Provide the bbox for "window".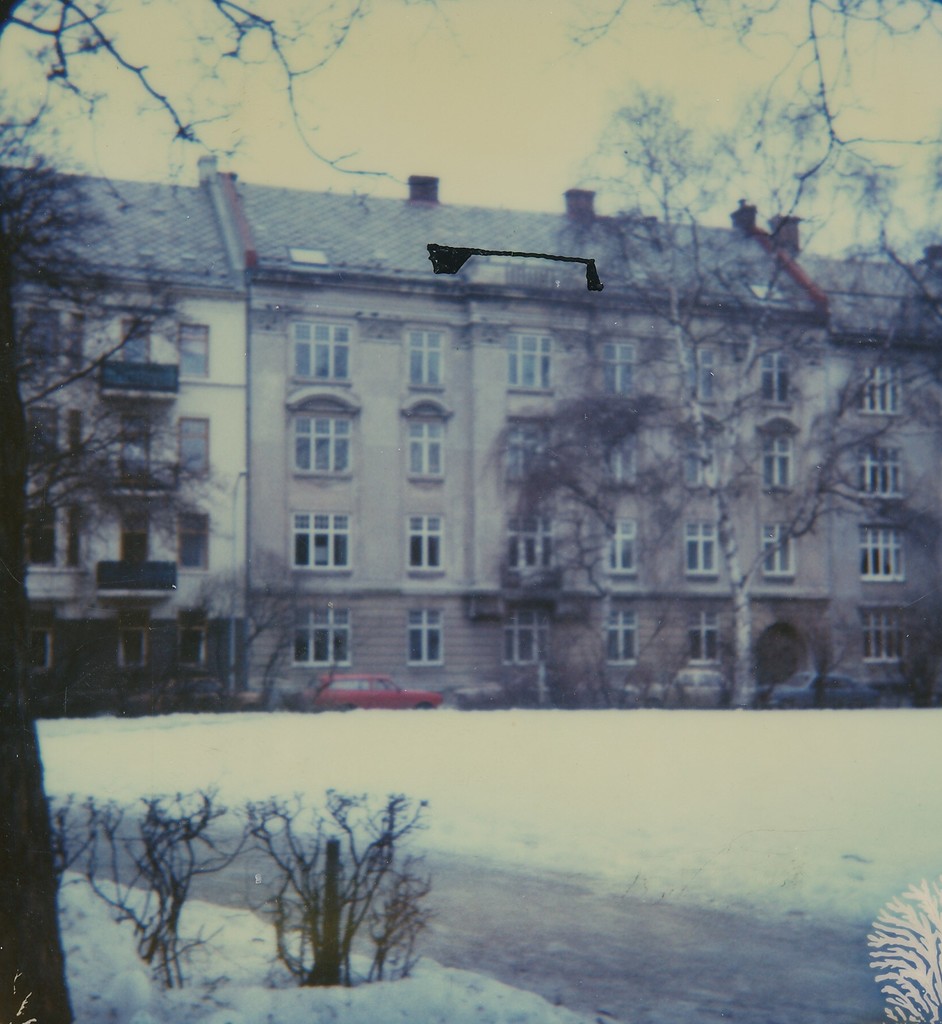
rect(260, 383, 363, 490).
